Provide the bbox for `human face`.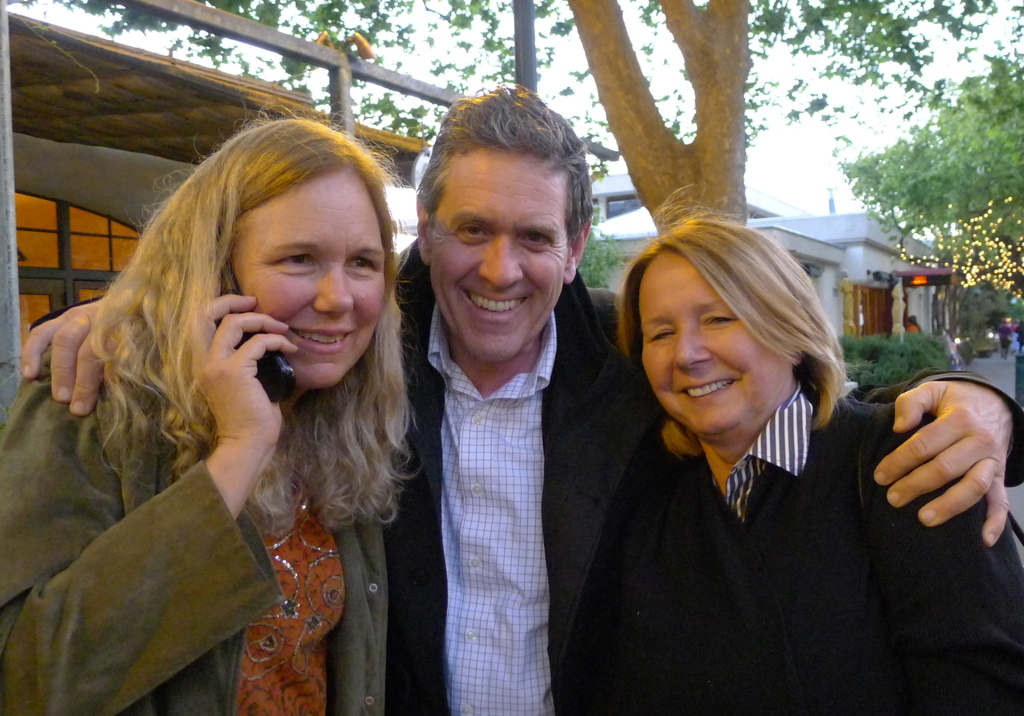
l=237, t=170, r=382, b=390.
